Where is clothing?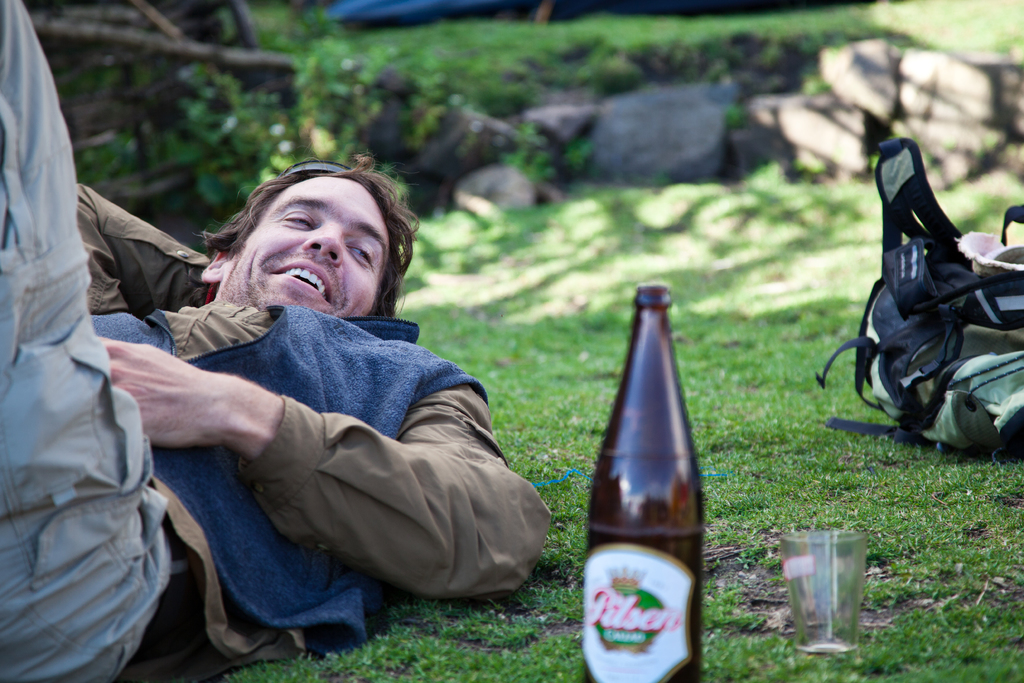
x1=0 y1=0 x2=555 y2=682.
